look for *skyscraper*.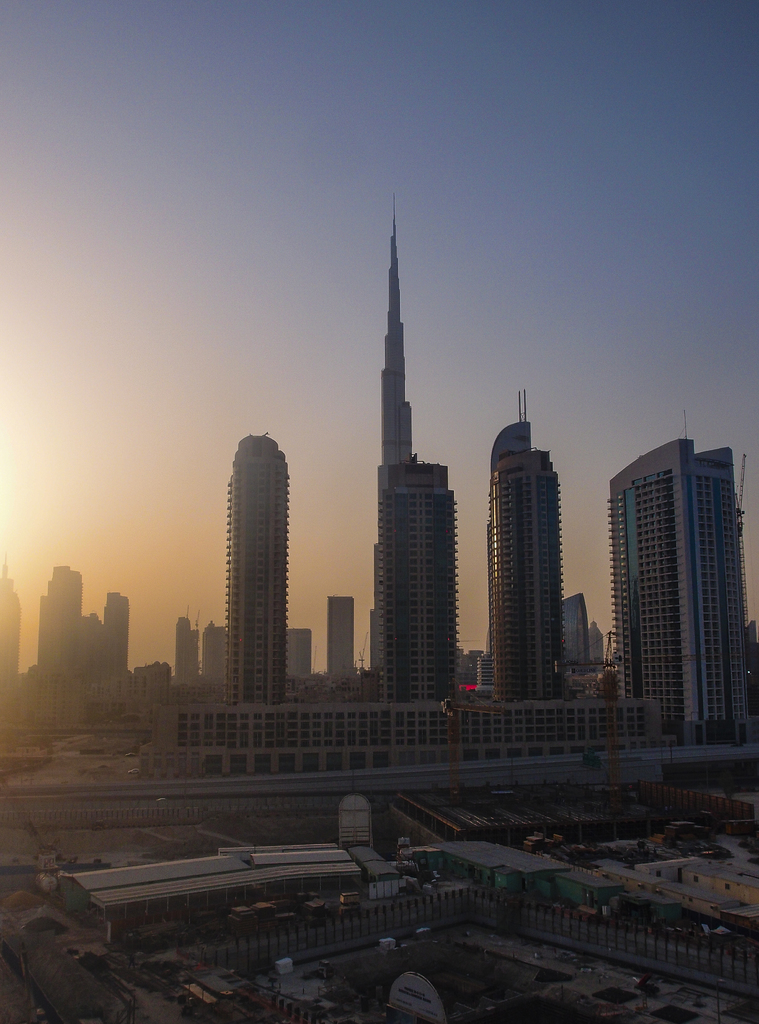
Found: {"x1": 490, "y1": 388, "x2": 532, "y2": 650}.
